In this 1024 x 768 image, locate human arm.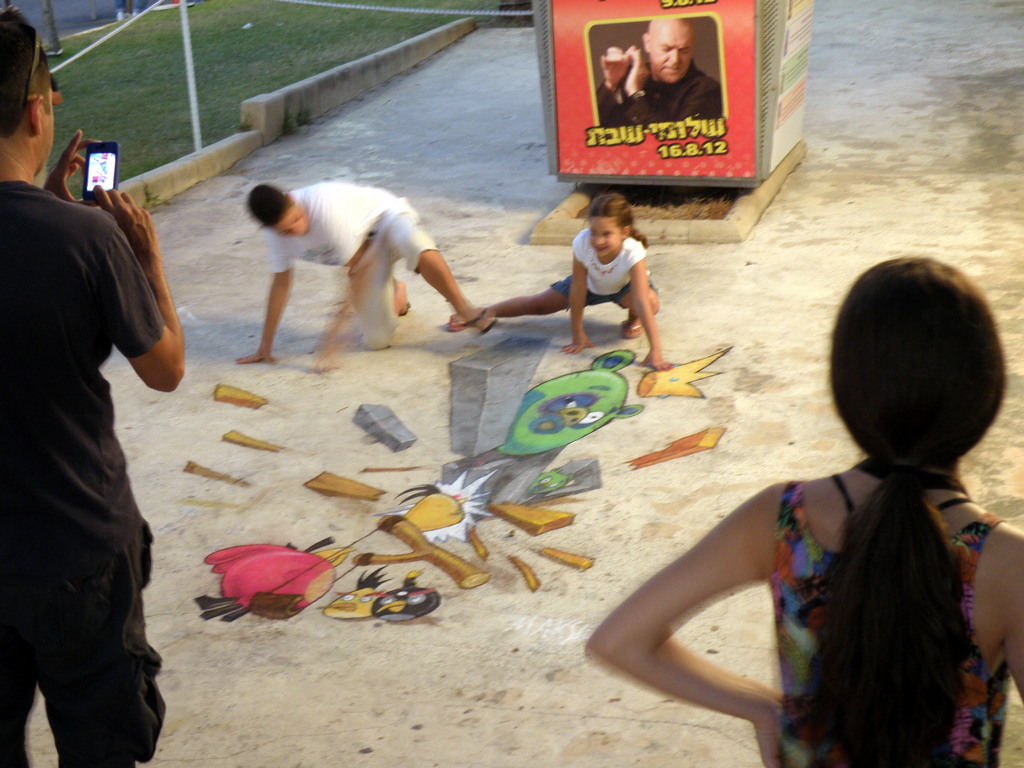
Bounding box: left=568, top=248, right=596, bottom=352.
